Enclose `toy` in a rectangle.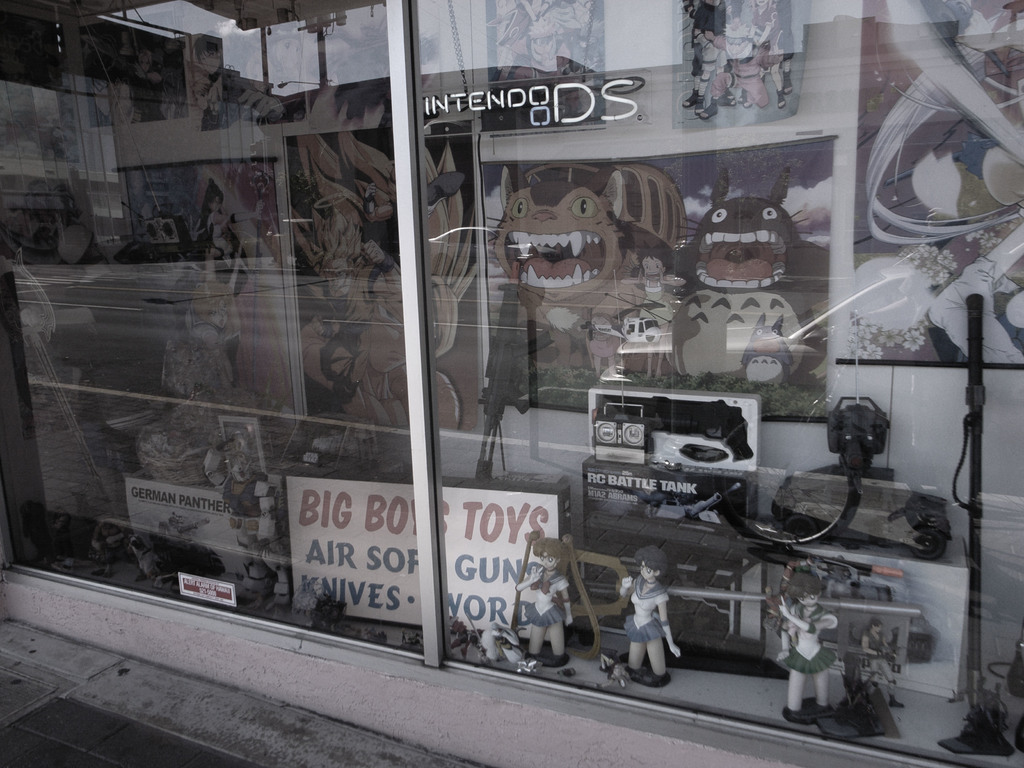
<region>740, 318, 797, 381</region>.
